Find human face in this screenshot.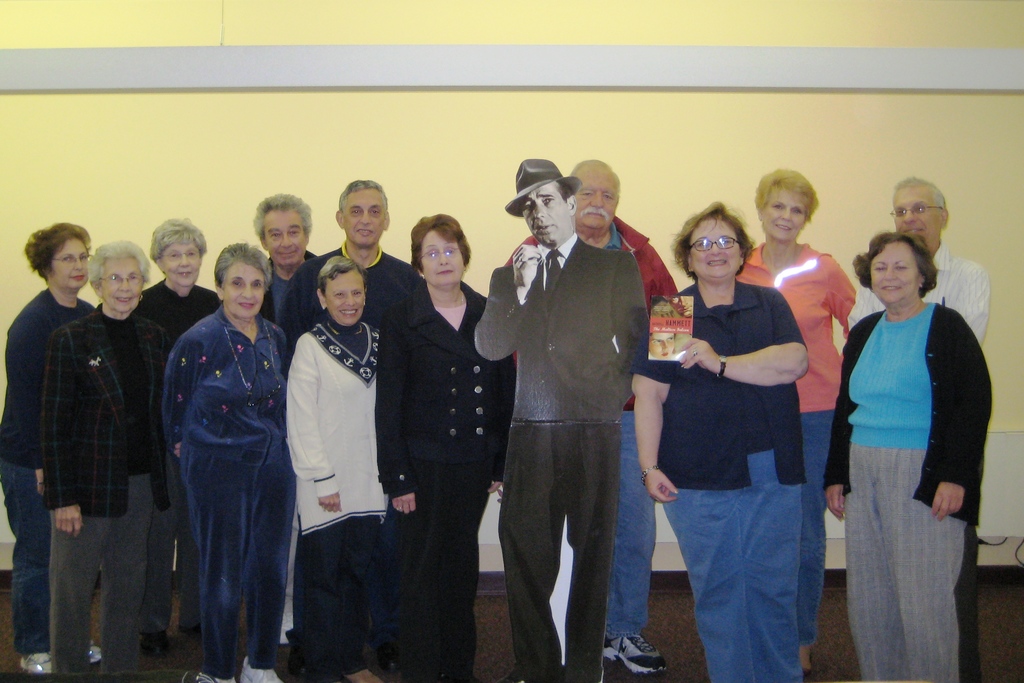
The bounding box for human face is rect(685, 213, 746, 283).
